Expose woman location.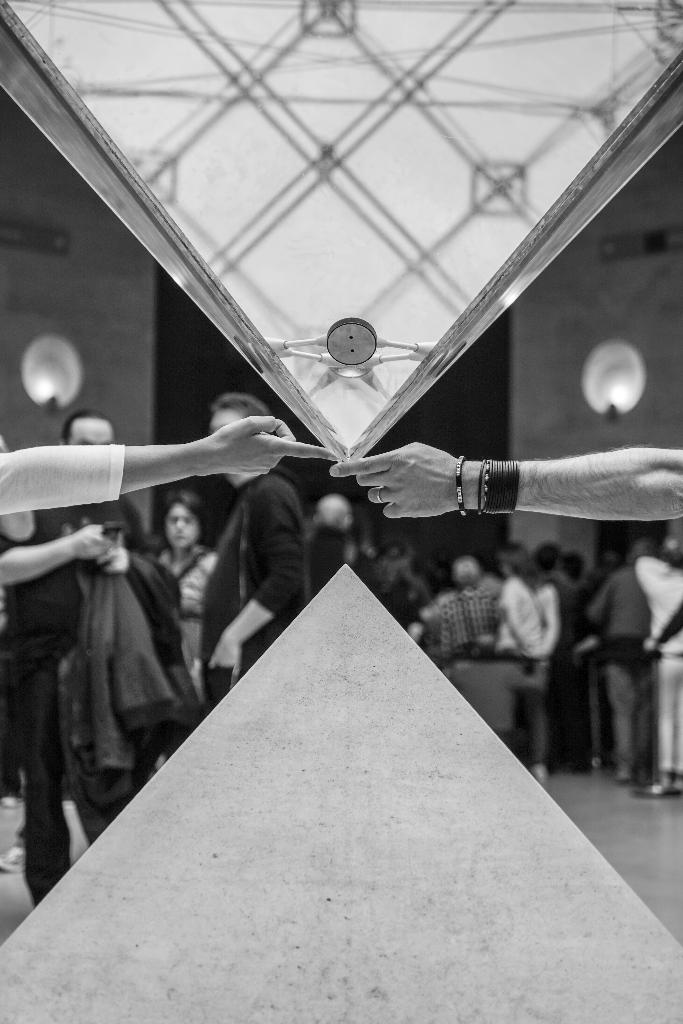
Exposed at bbox(493, 538, 546, 756).
